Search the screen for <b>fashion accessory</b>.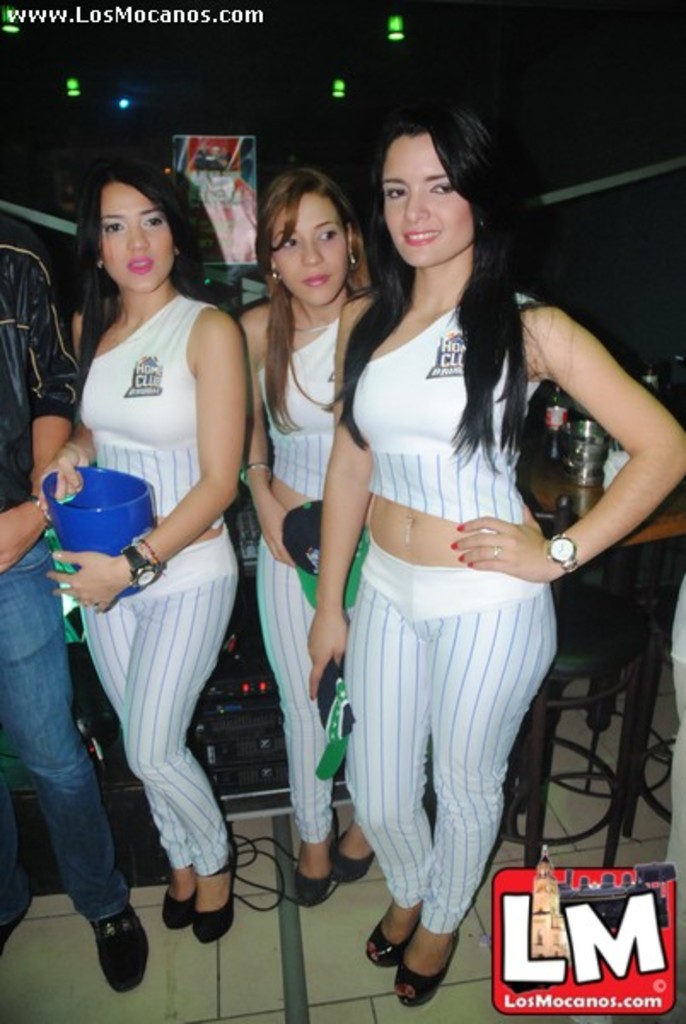
Found at (left=392, top=930, right=468, bottom=1009).
